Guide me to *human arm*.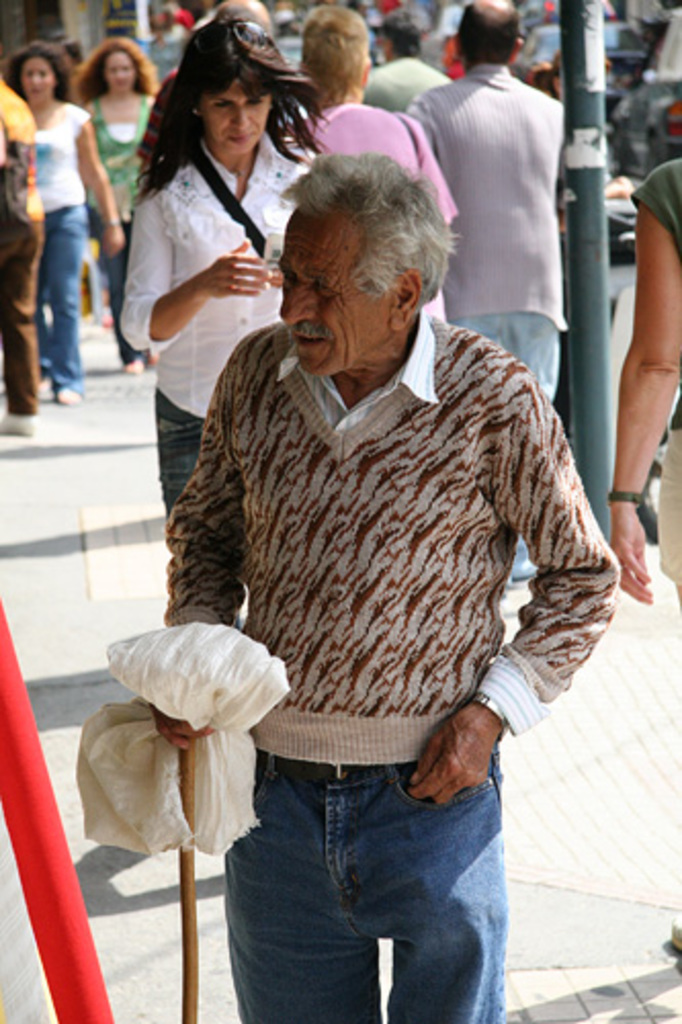
Guidance: region(160, 375, 248, 770).
